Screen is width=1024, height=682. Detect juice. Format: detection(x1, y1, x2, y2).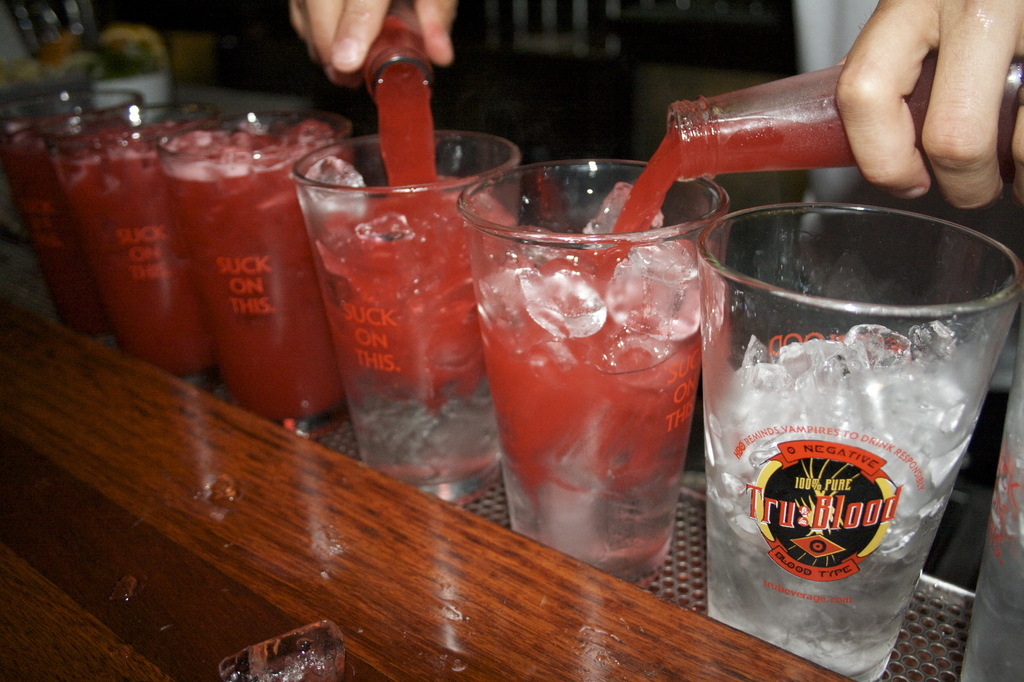
detection(460, 199, 739, 552).
